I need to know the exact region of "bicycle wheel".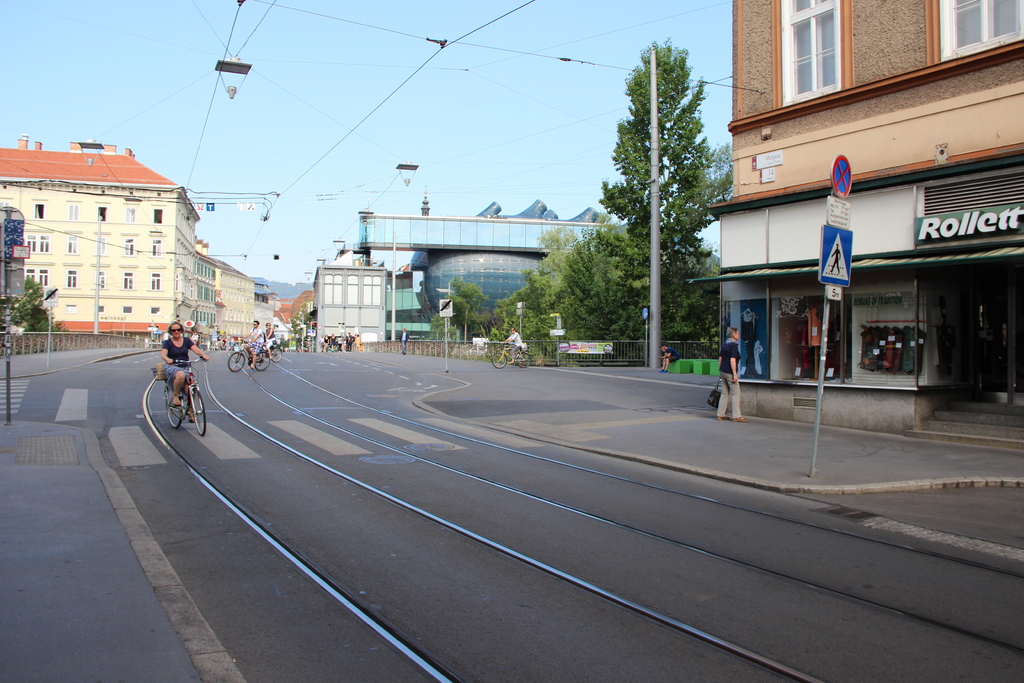
Region: 517/351/531/368.
